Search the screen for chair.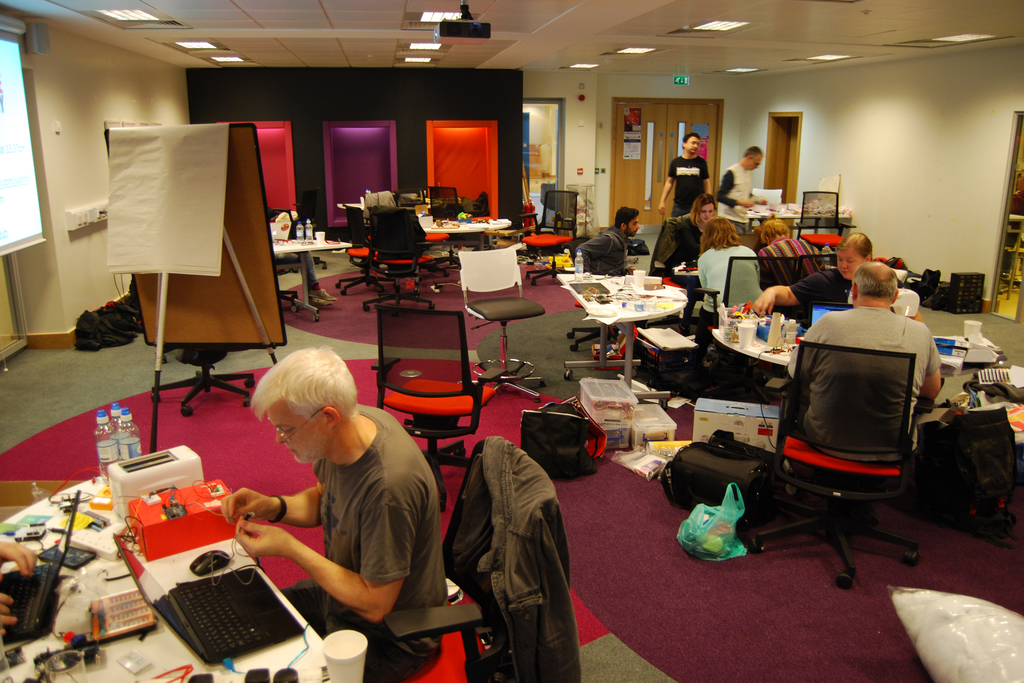
Found at <bbox>650, 219, 678, 274</bbox>.
